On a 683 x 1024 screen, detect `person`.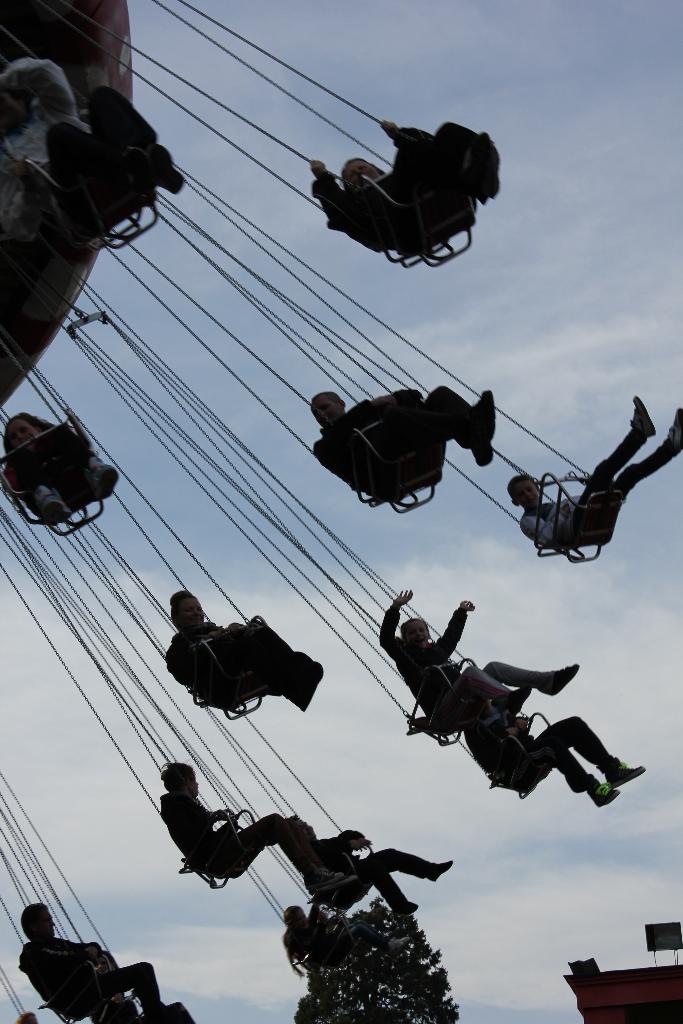
select_region(309, 386, 507, 507).
